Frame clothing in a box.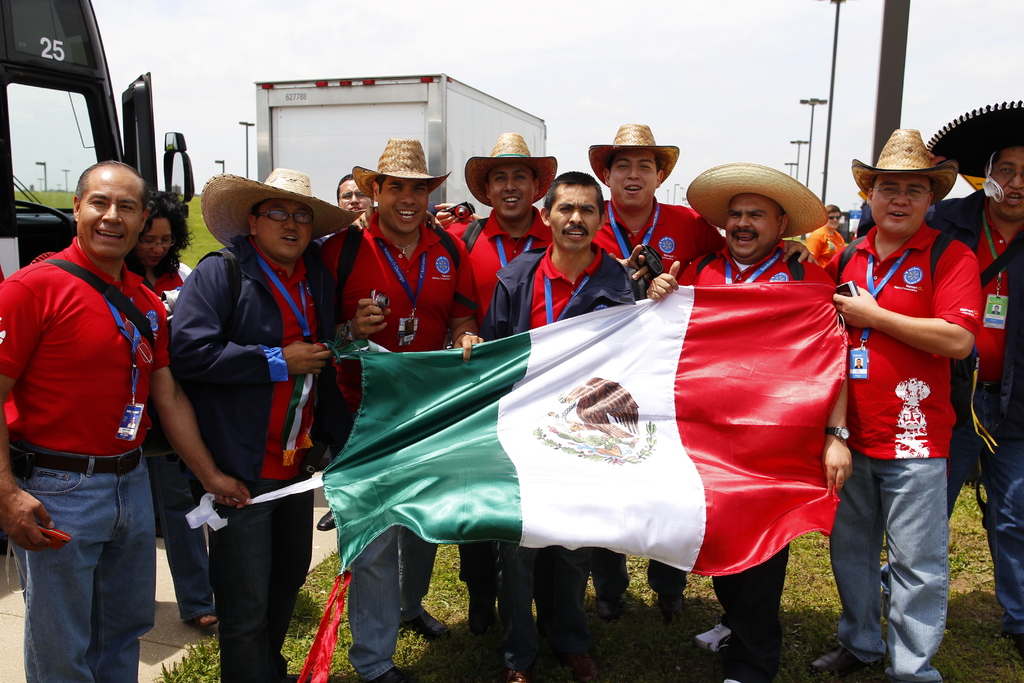
detection(204, 472, 317, 680).
